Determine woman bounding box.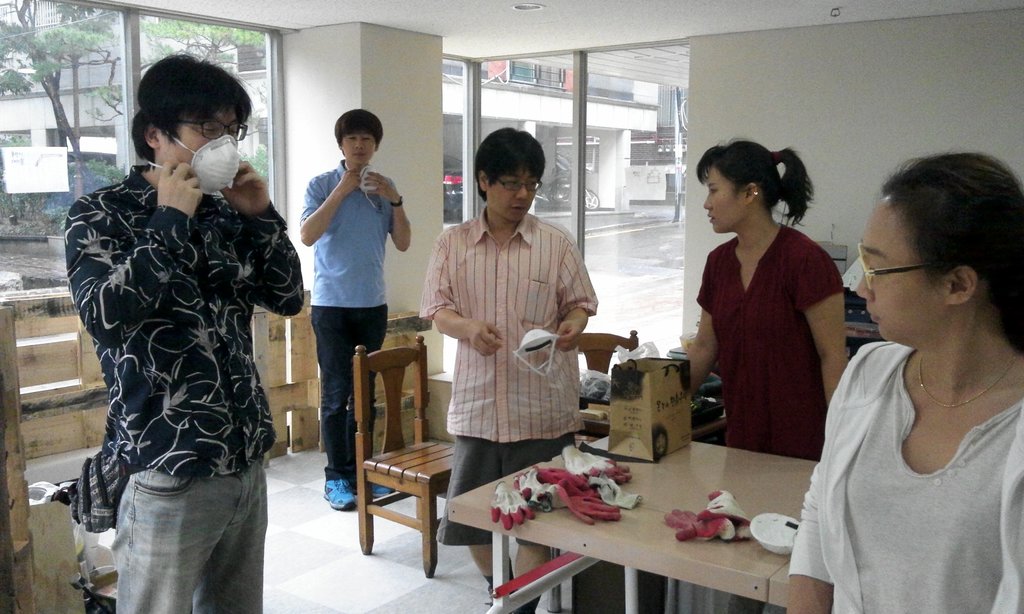
Determined: 700, 132, 863, 505.
